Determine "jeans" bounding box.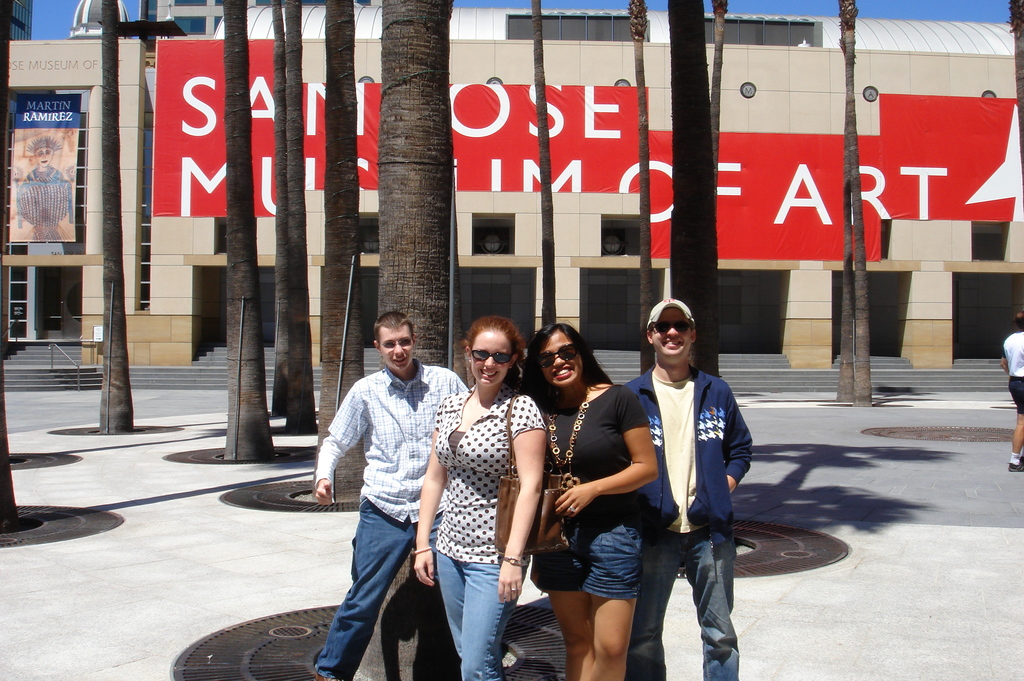
Determined: (x1=437, y1=548, x2=525, y2=680).
